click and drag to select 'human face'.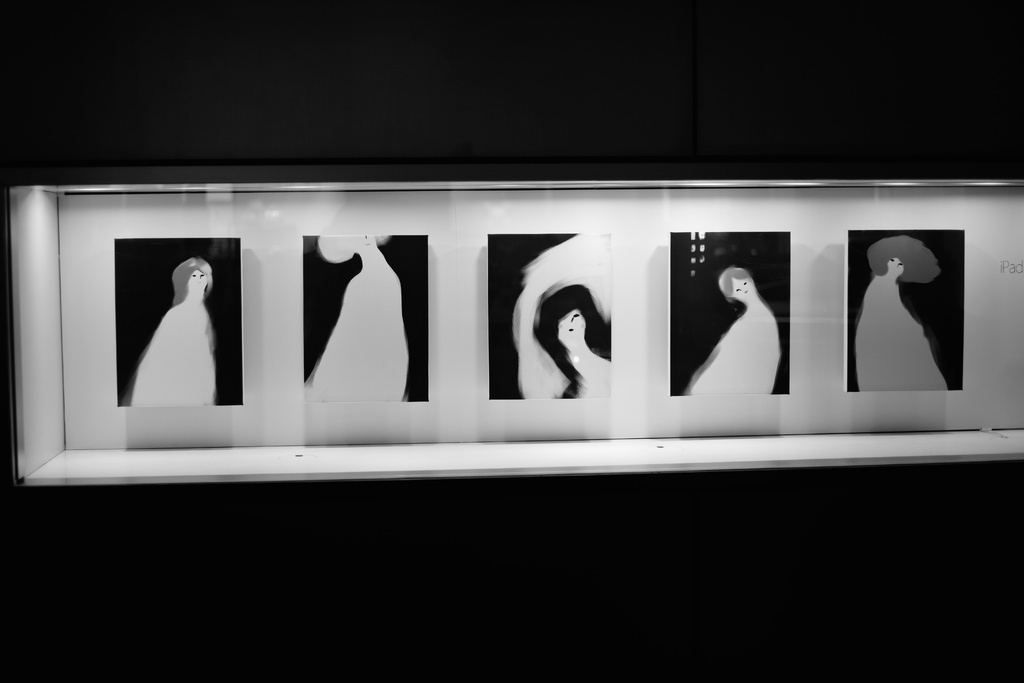
Selection: (x1=888, y1=258, x2=902, y2=274).
